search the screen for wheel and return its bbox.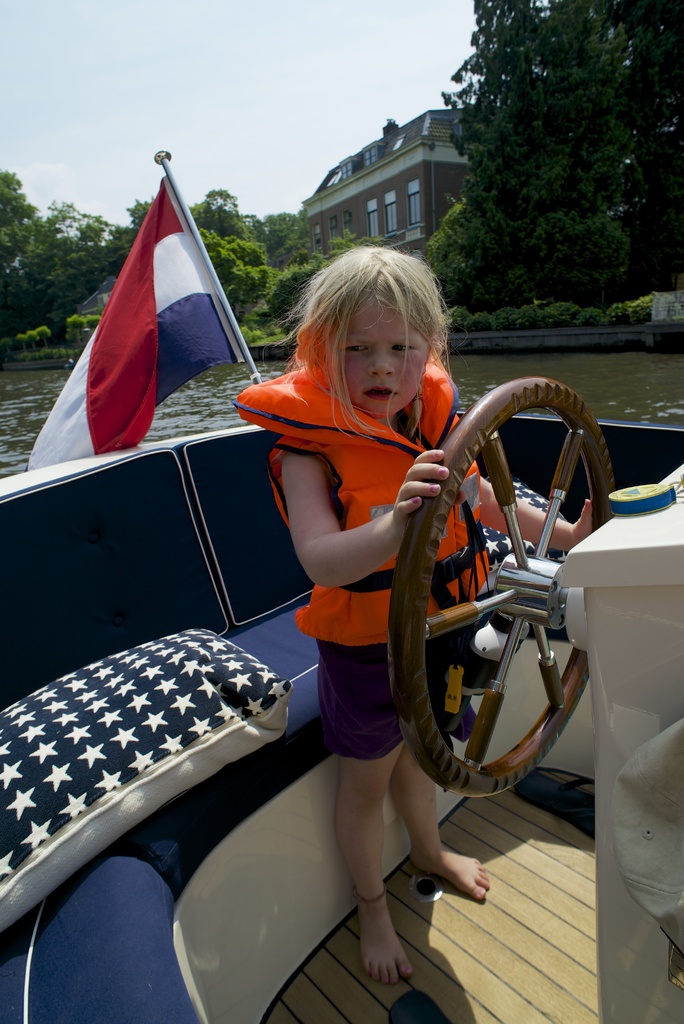
Found: locate(379, 403, 603, 777).
